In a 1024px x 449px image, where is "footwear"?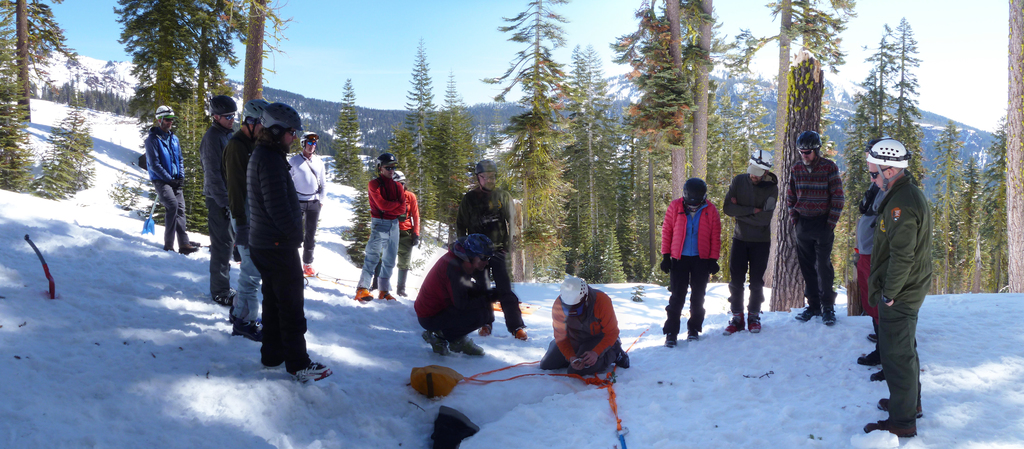
256 352 287 366.
